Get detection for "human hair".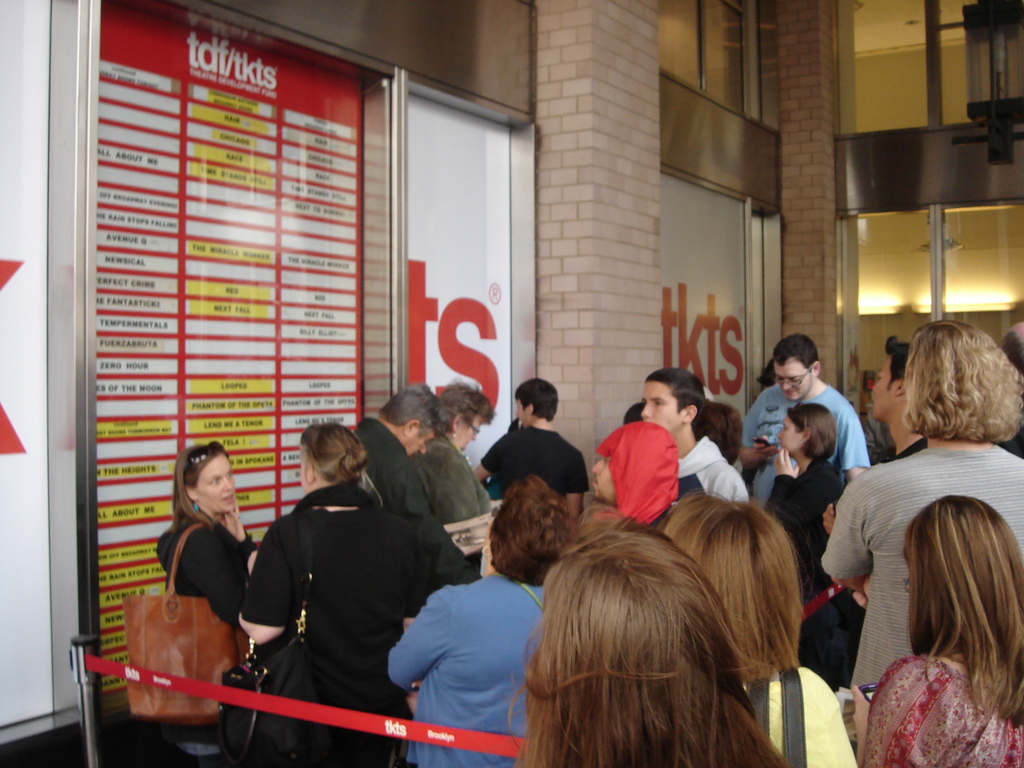
Detection: 771:327:820:369.
